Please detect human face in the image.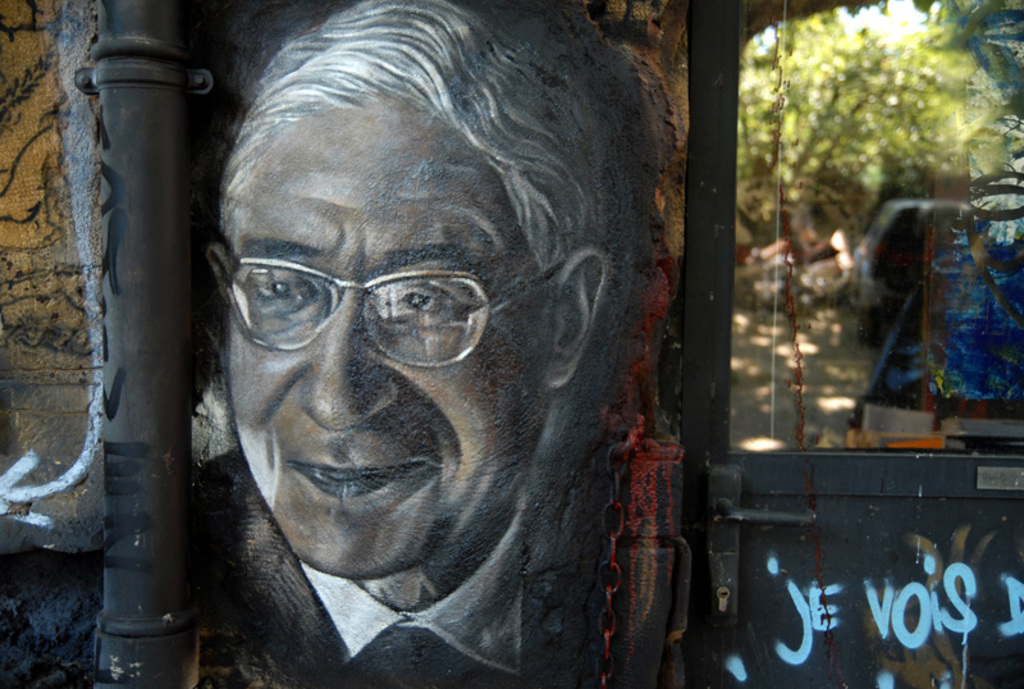
region(209, 97, 552, 581).
